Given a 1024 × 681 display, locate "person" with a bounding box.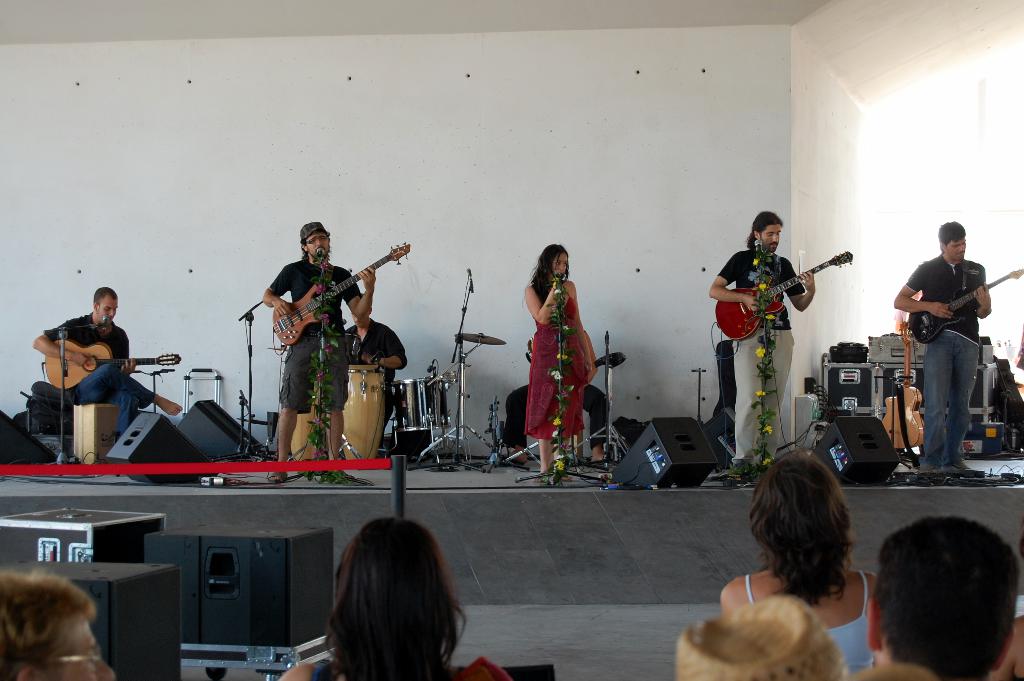
Located: (left=260, top=218, right=372, bottom=486).
